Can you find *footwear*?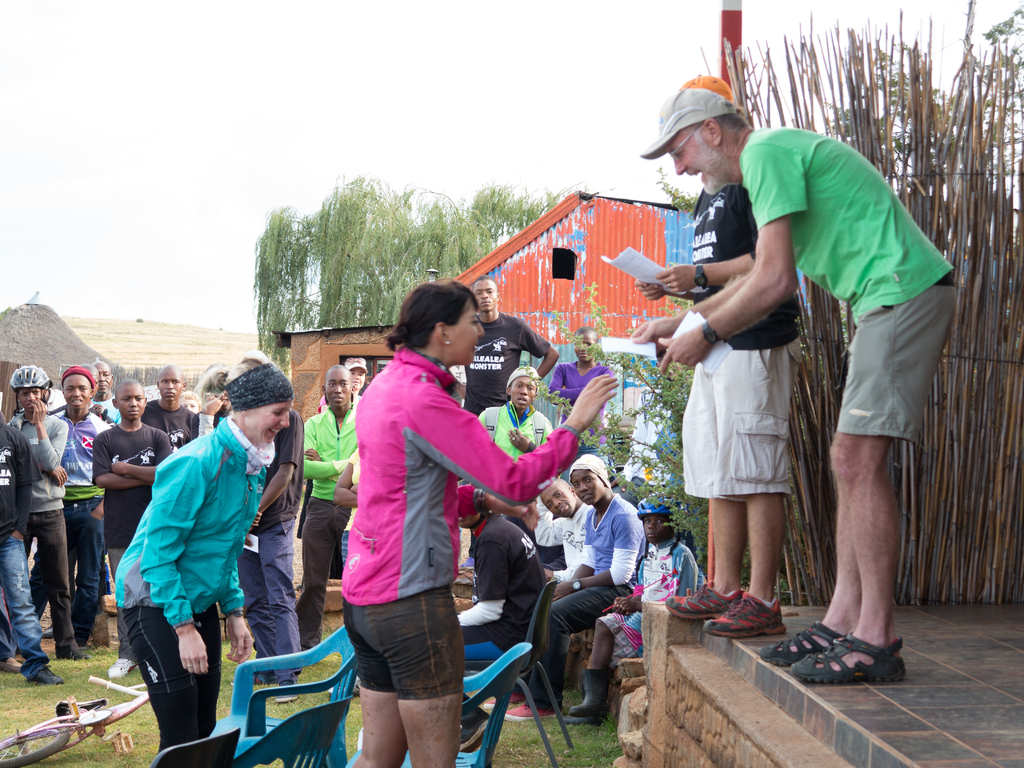
Yes, bounding box: Rect(789, 633, 910, 685).
